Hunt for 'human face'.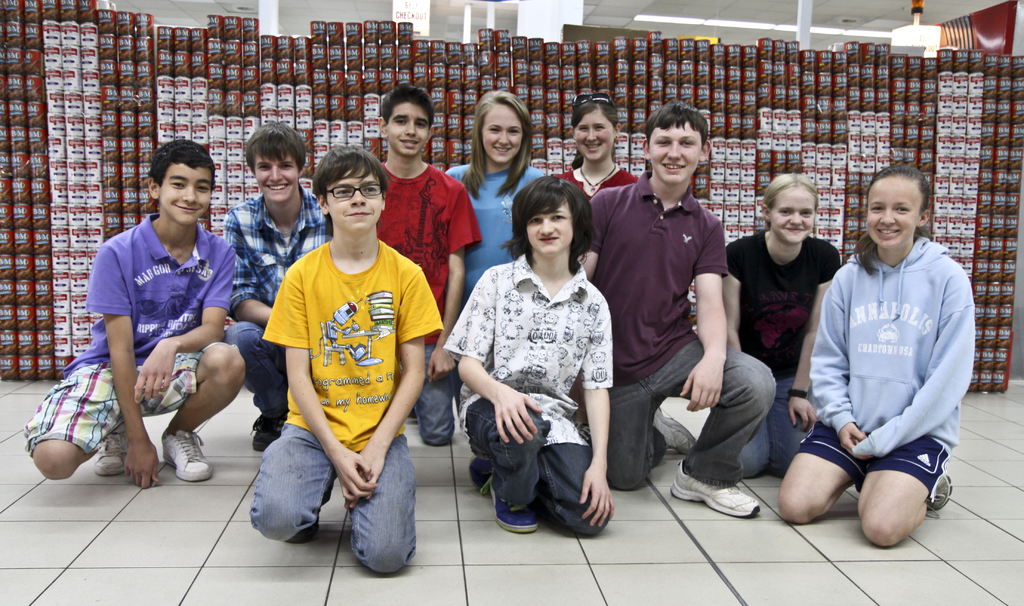
Hunted down at x1=646 y1=124 x2=695 y2=187.
